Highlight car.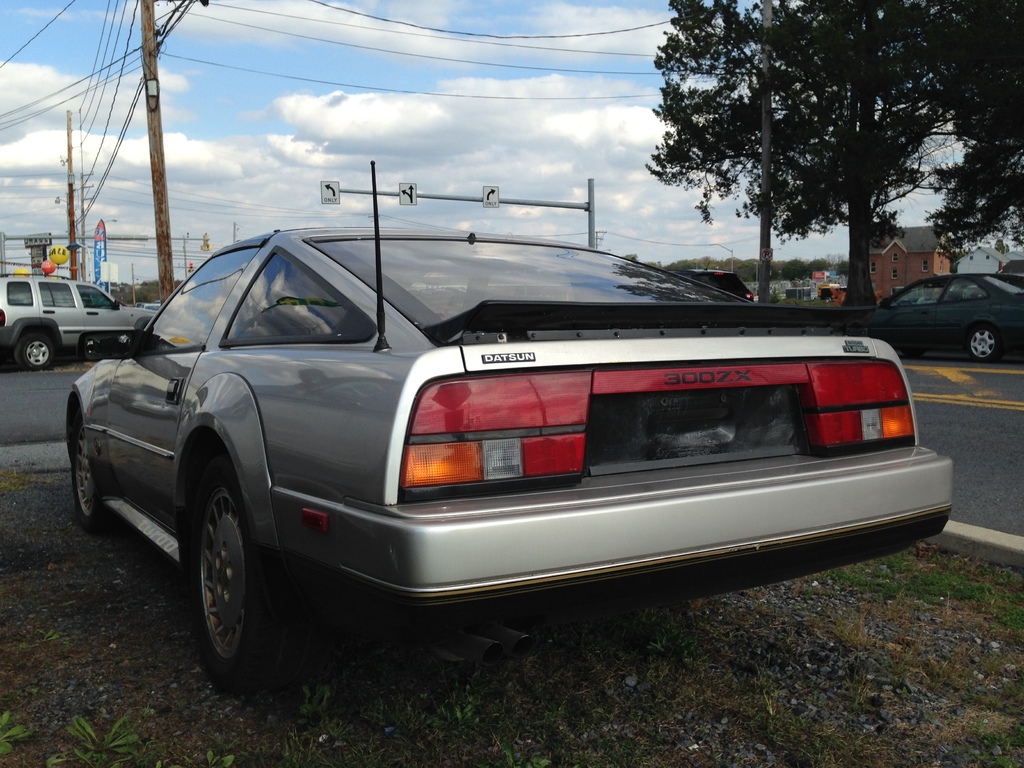
Highlighted region: left=0, top=272, right=154, bottom=370.
